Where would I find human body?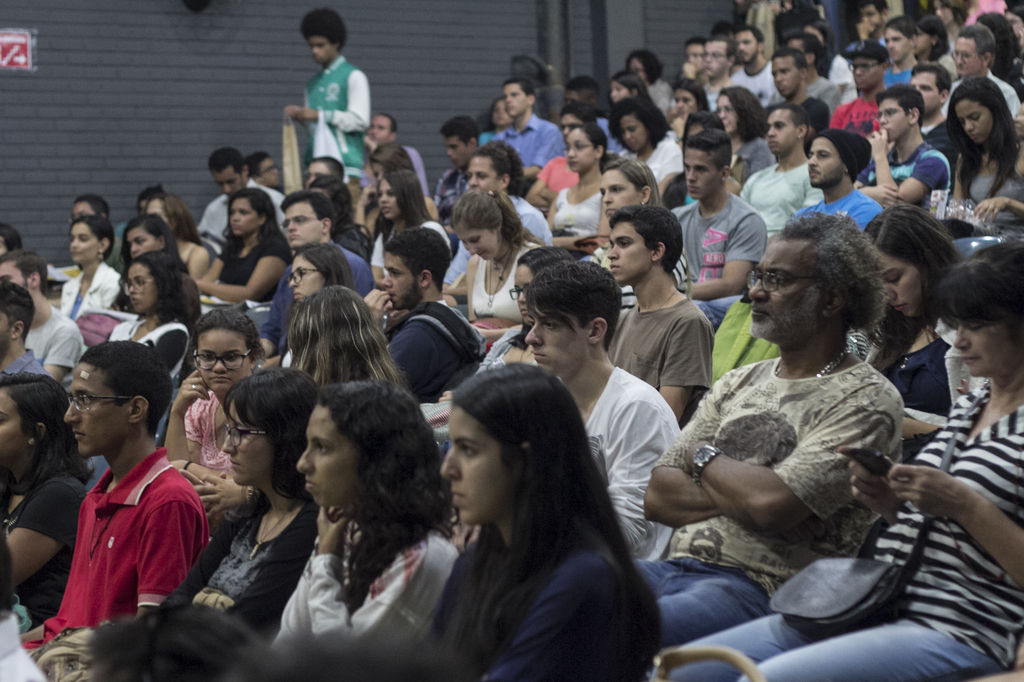
At [x1=740, y1=161, x2=830, y2=235].
